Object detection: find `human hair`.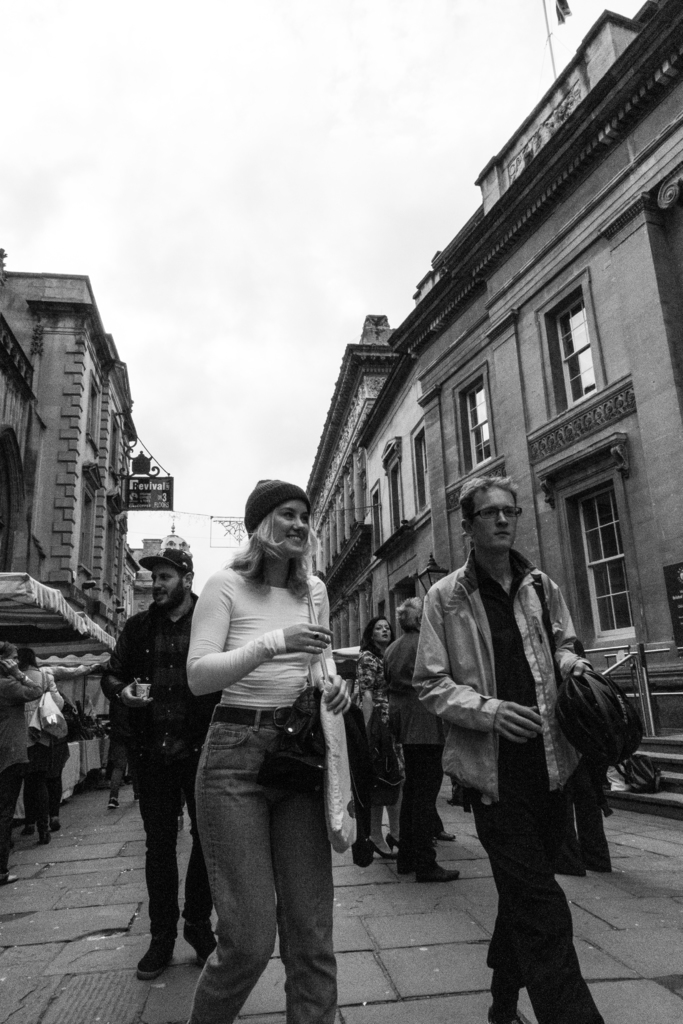
(left=230, top=505, right=311, bottom=582).
